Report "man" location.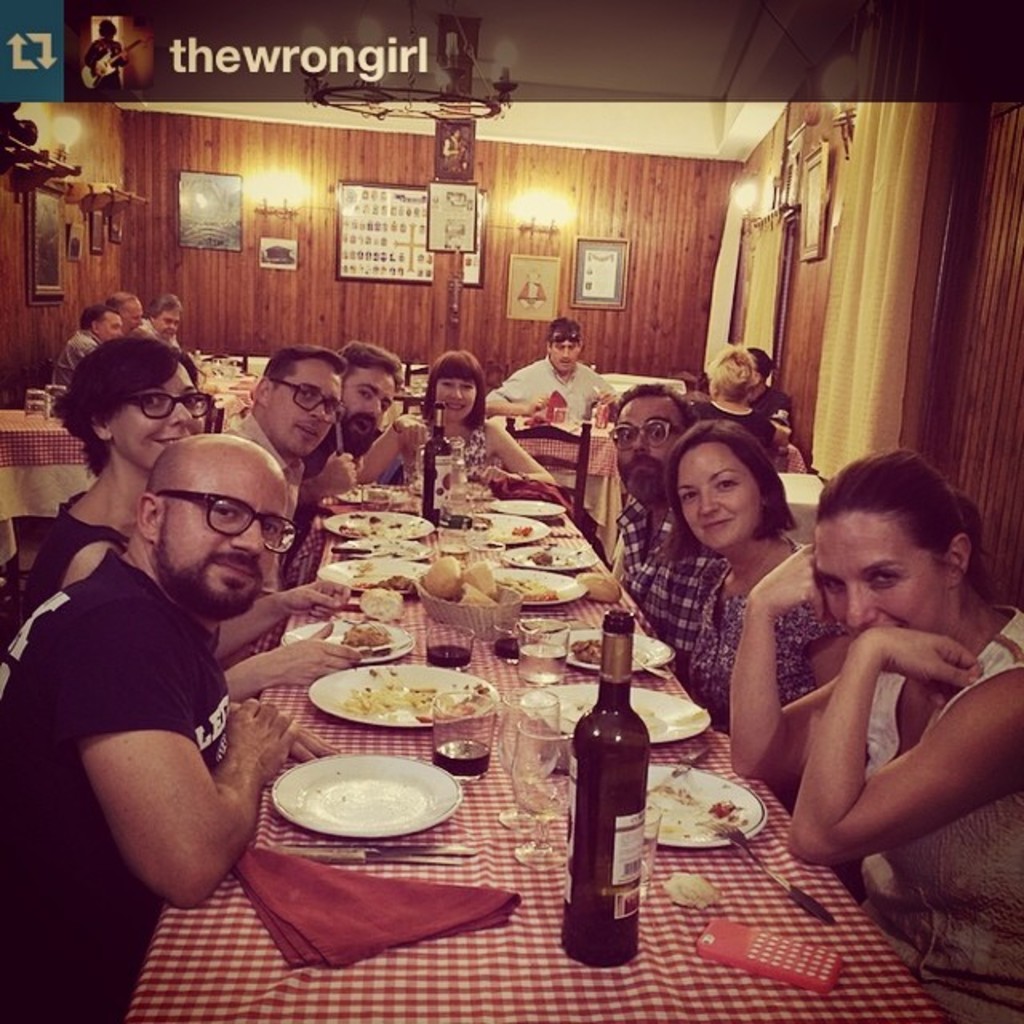
Report: region(142, 293, 182, 346).
